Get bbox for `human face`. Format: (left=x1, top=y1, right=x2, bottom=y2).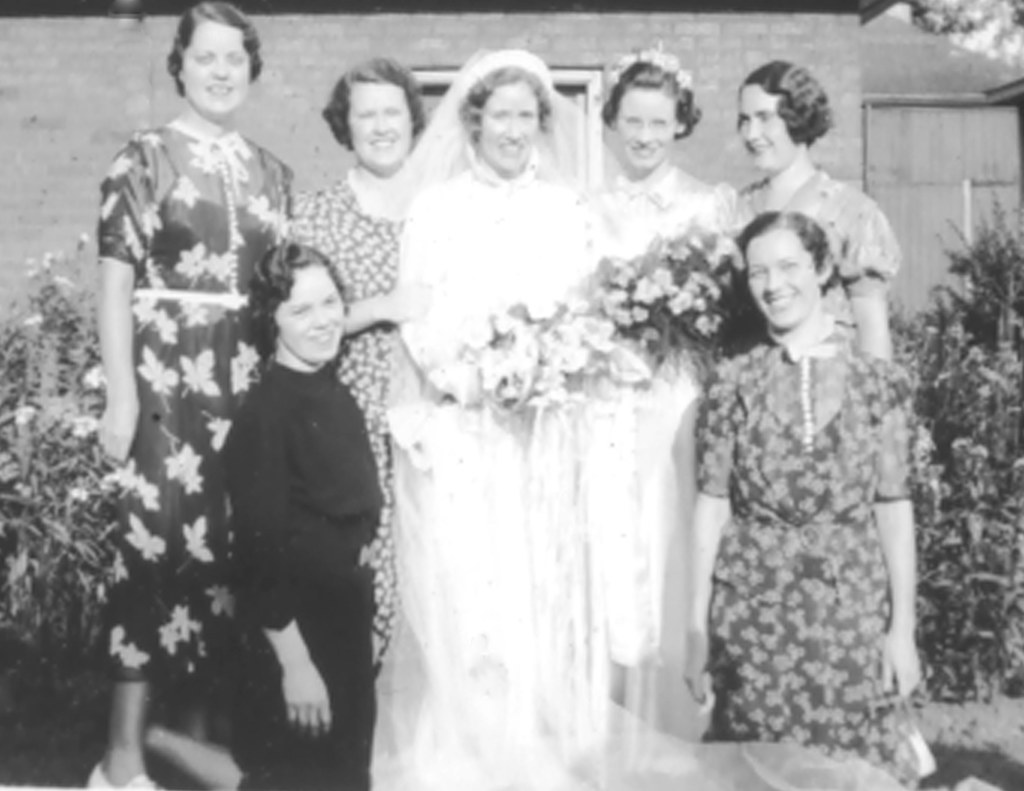
(left=618, top=90, right=676, bottom=164).
